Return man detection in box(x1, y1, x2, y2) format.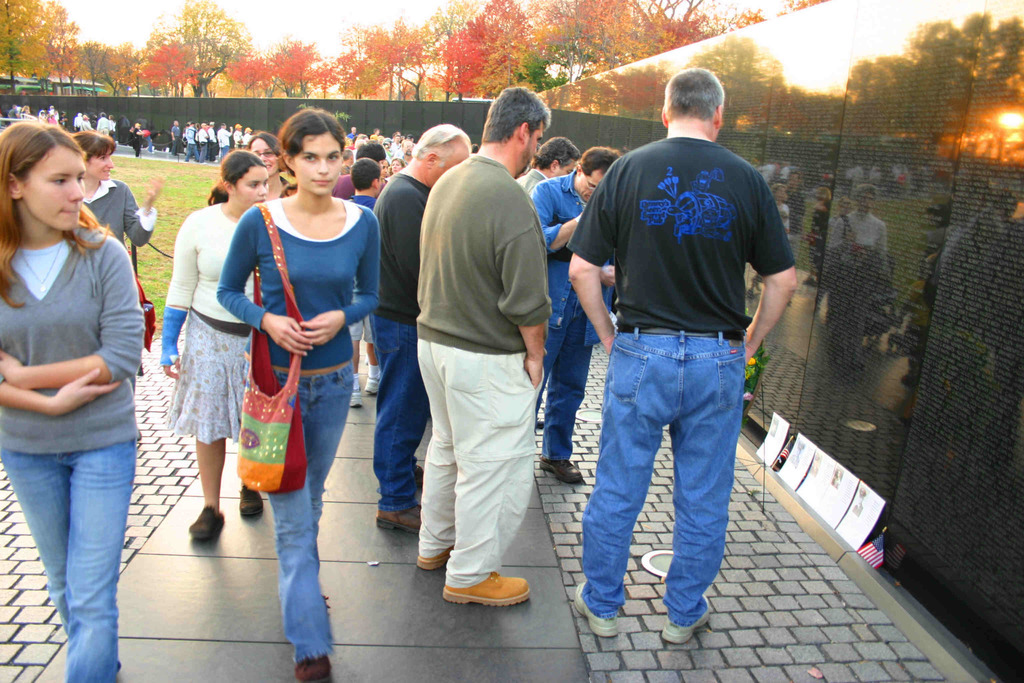
box(559, 83, 798, 636).
